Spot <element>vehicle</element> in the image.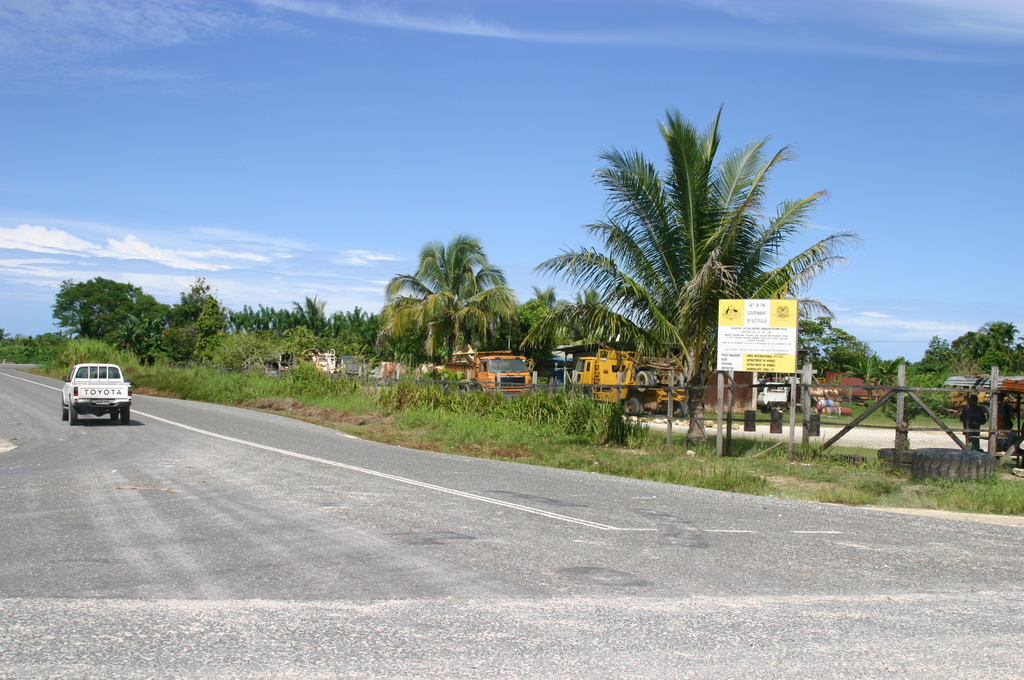
<element>vehicle</element> found at rect(570, 349, 691, 414).
